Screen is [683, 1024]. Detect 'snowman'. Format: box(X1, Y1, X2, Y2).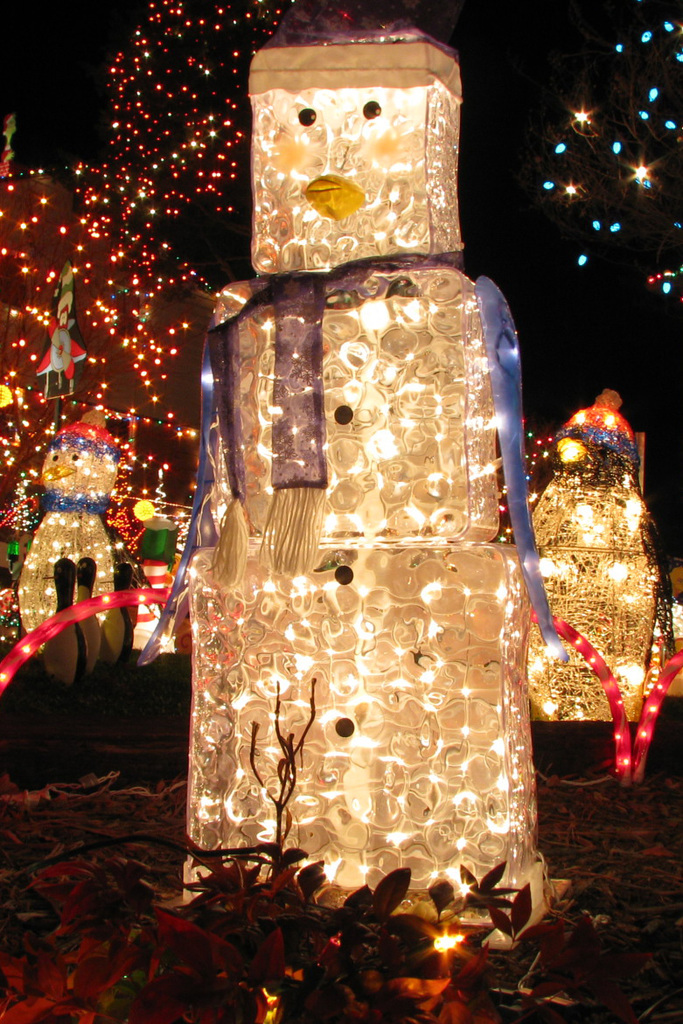
box(17, 402, 129, 707).
